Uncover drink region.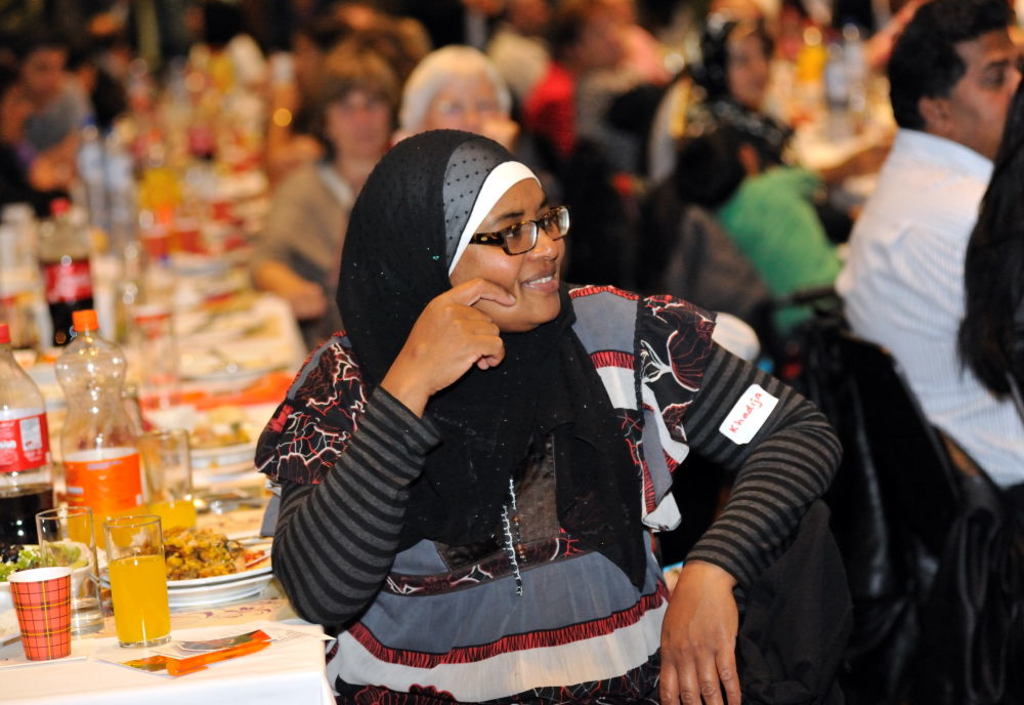
Uncovered: 69,502,153,559.
